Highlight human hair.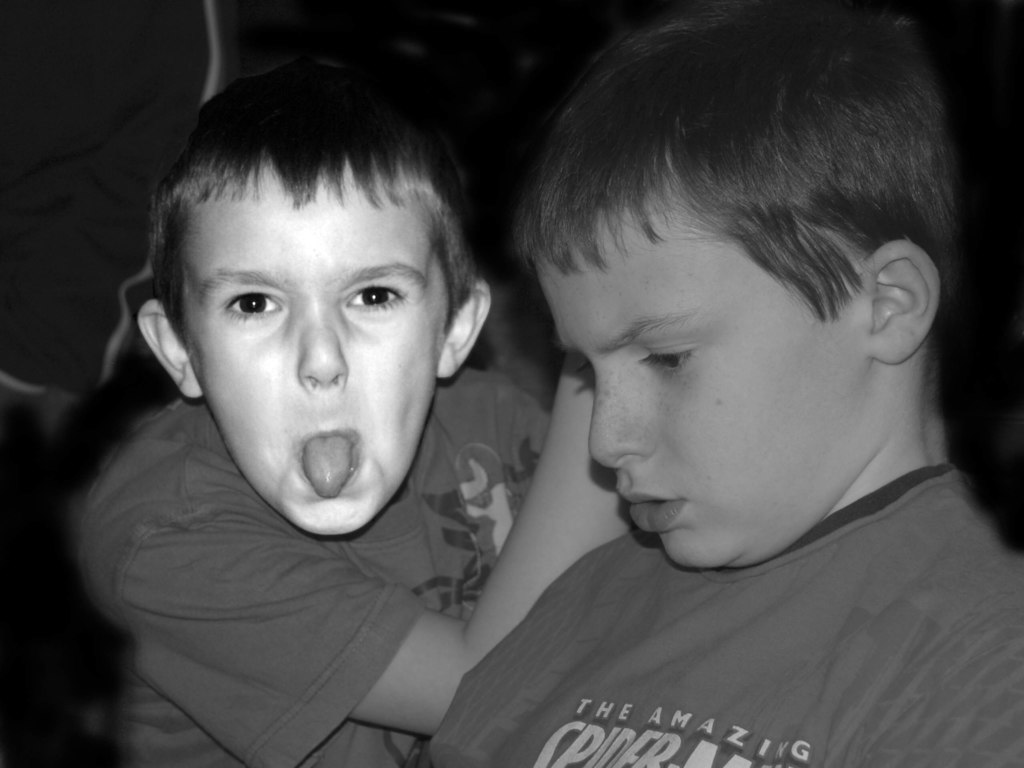
Highlighted region: box(125, 58, 488, 399).
